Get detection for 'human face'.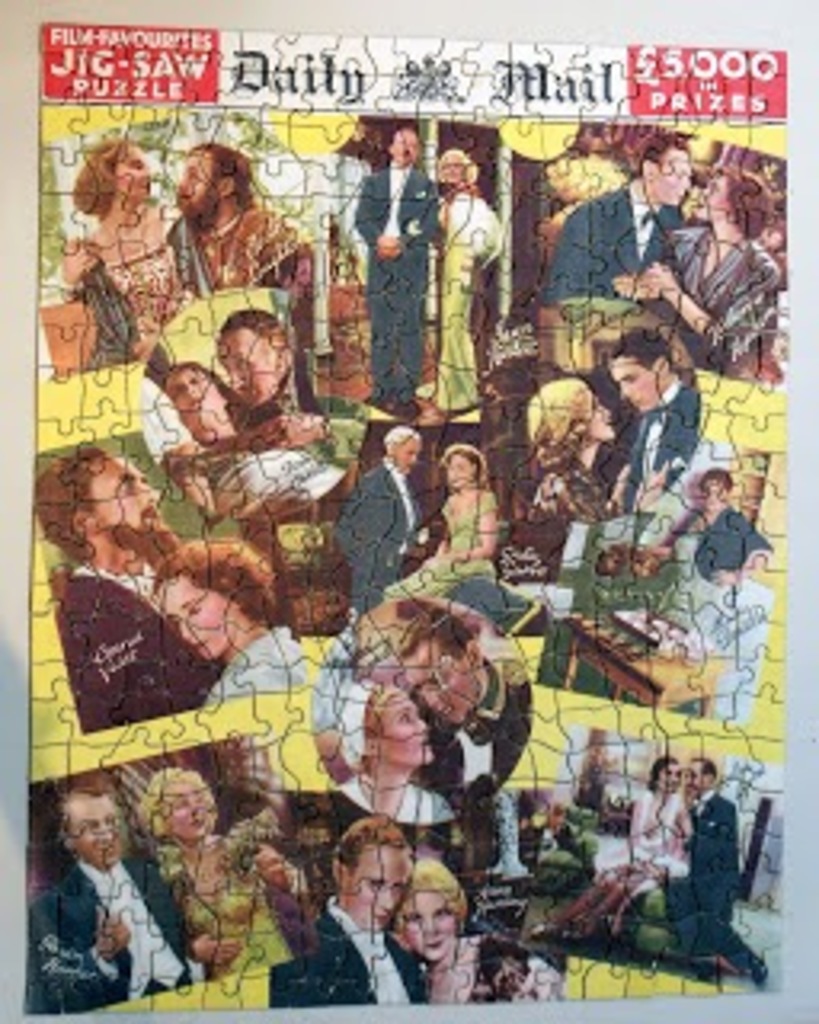
Detection: {"left": 154, "top": 362, "right": 237, "bottom": 445}.
